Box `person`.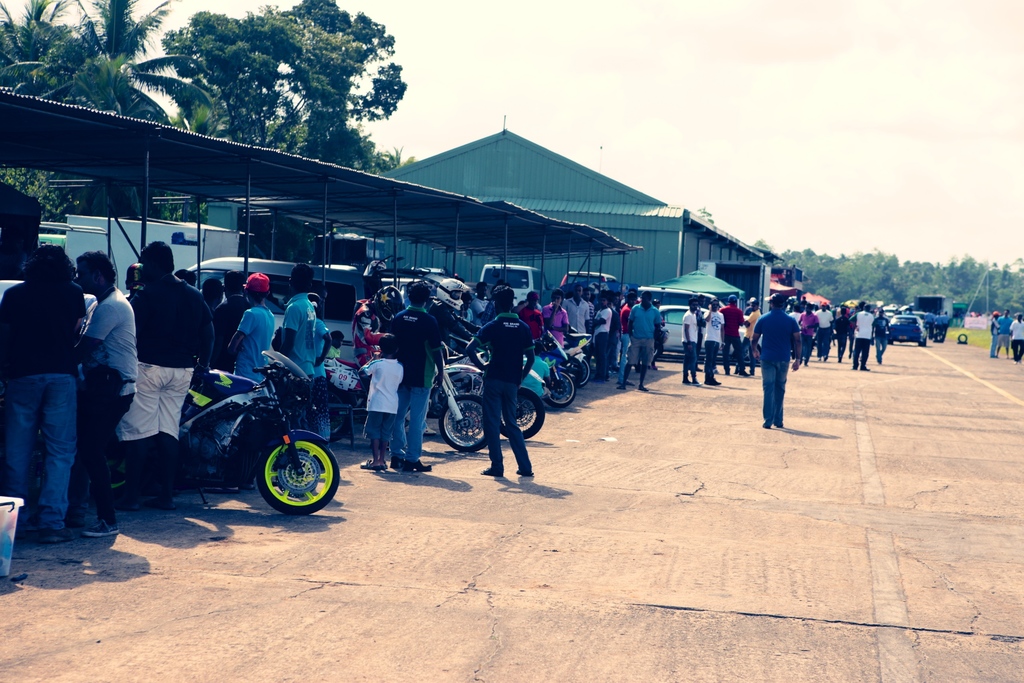
detection(582, 285, 593, 323).
